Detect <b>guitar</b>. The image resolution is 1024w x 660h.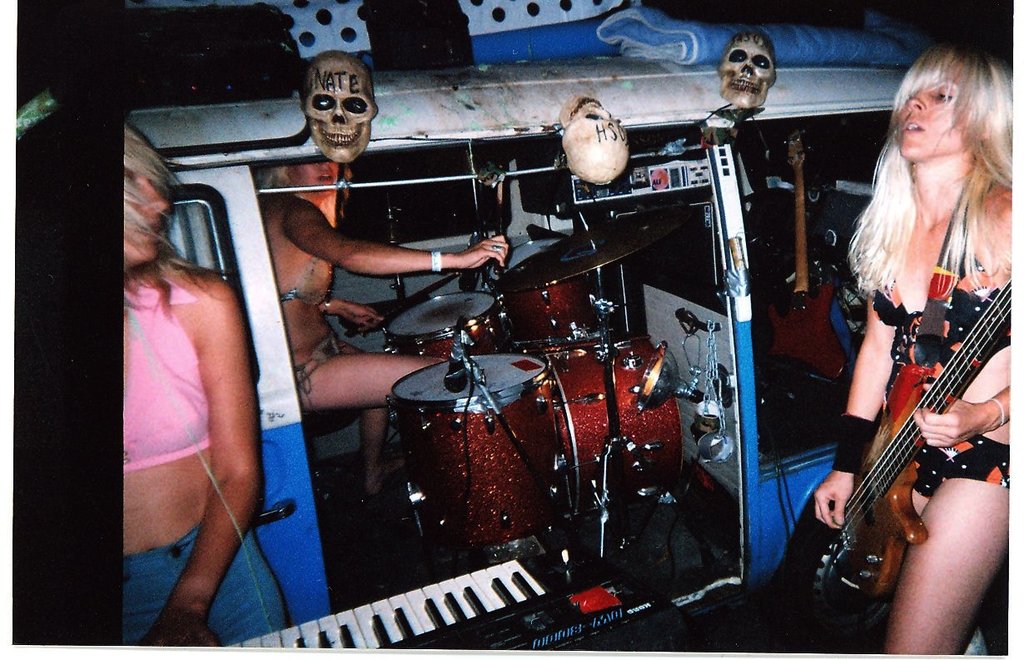
crop(792, 262, 1023, 615).
